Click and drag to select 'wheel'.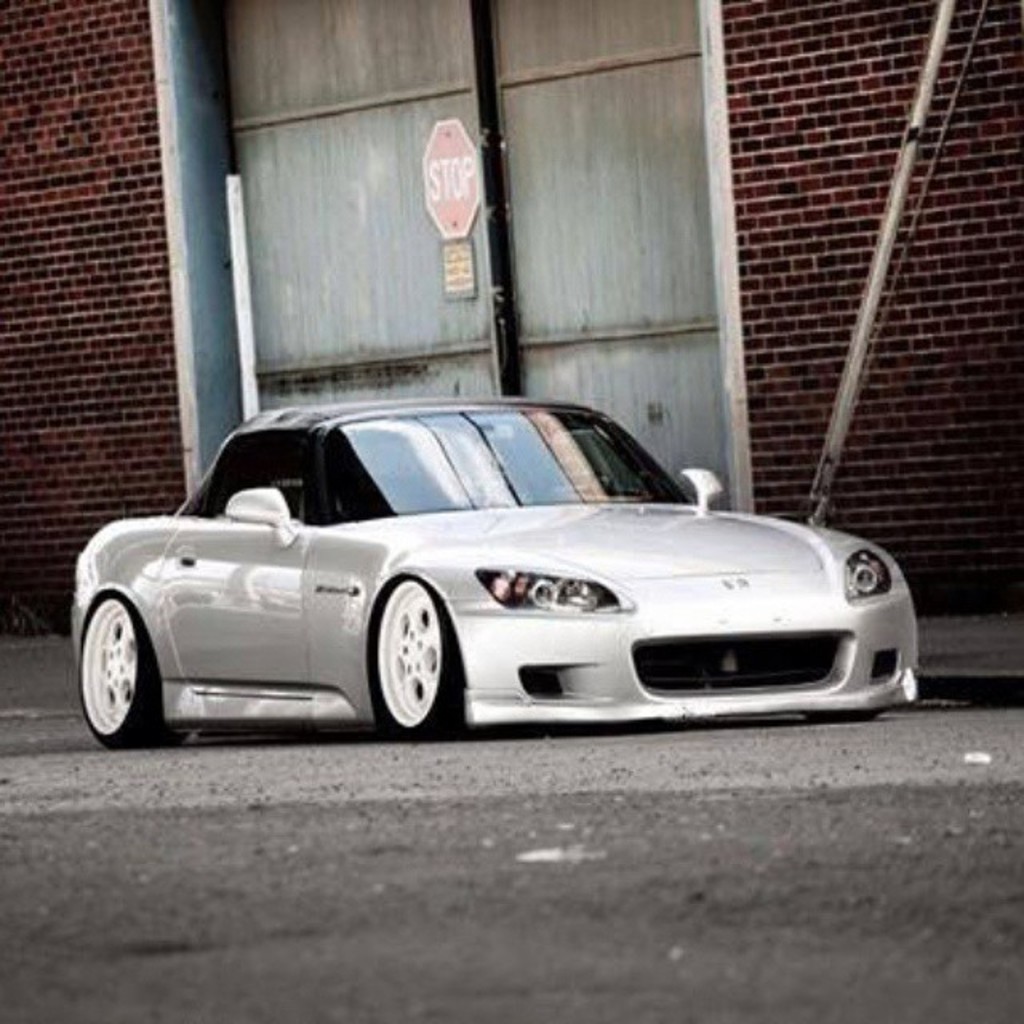
Selection: 78 600 184 755.
